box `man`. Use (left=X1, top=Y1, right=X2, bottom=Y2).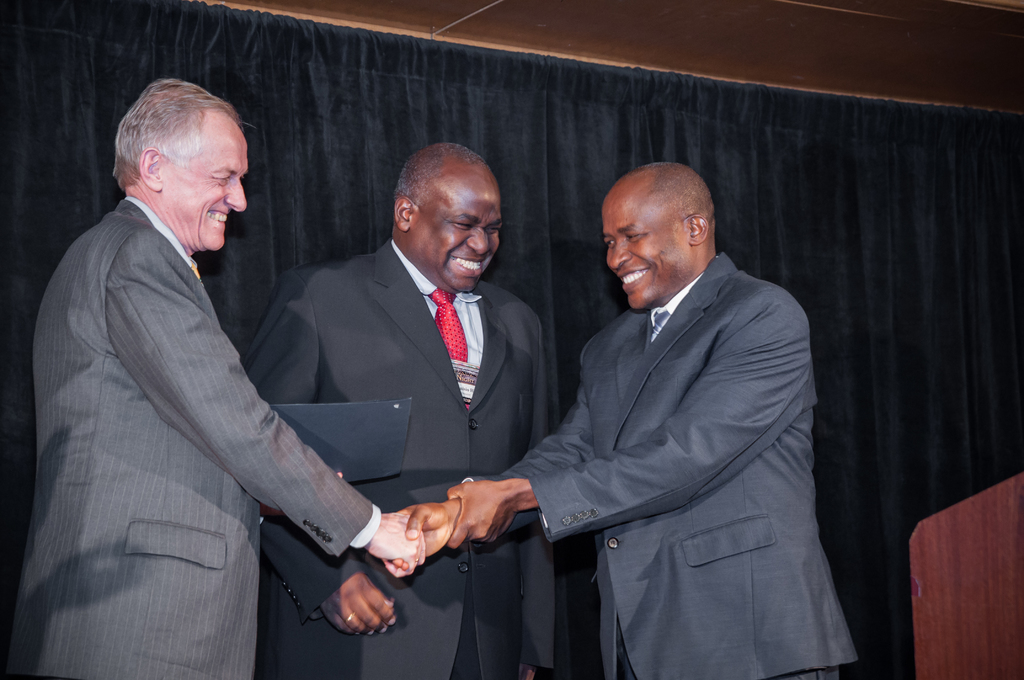
(left=236, top=144, right=550, bottom=679).
